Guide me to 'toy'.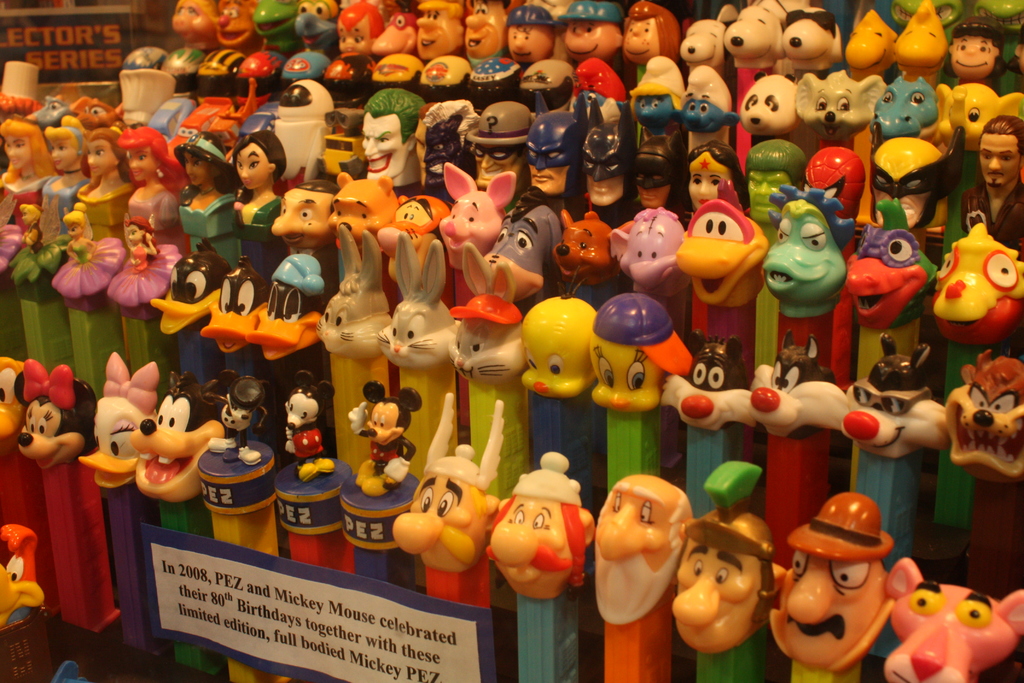
Guidance: x1=899 y1=4 x2=962 y2=75.
